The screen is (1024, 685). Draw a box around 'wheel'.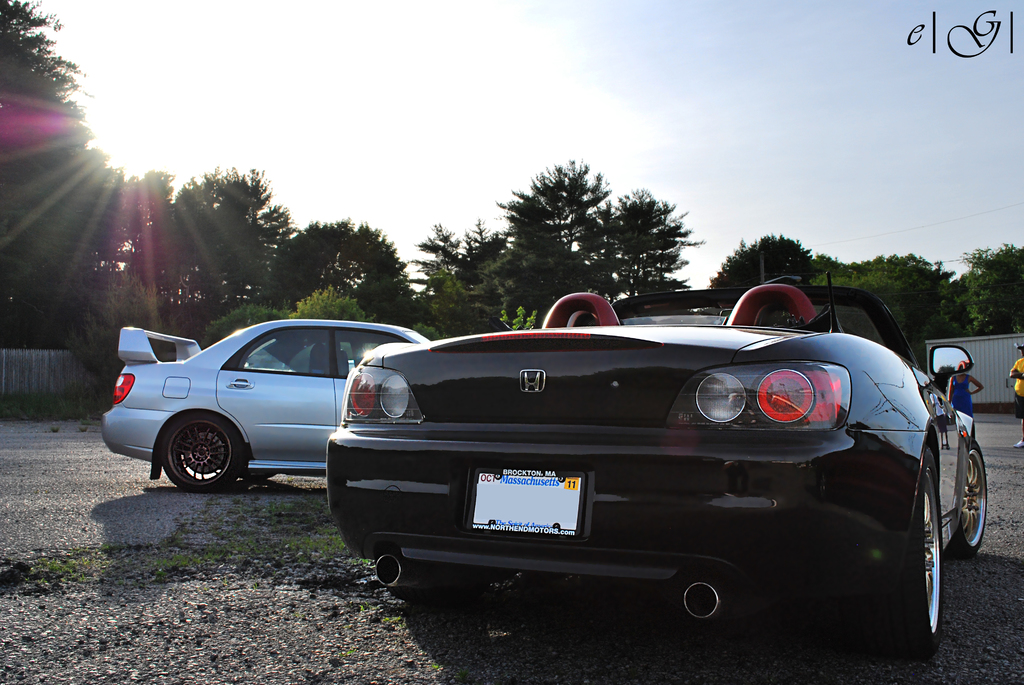
954 441 985 557.
